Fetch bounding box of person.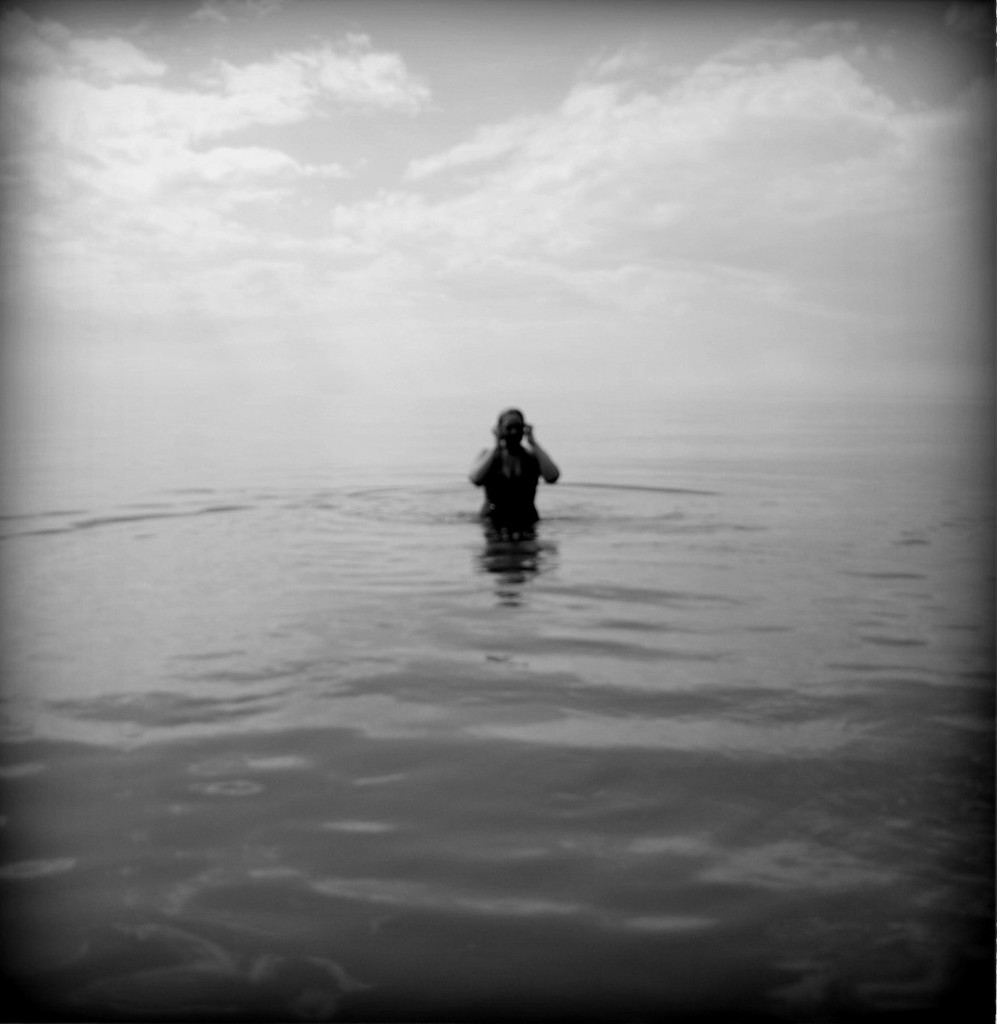
Bbox: (467,390,565,514).
